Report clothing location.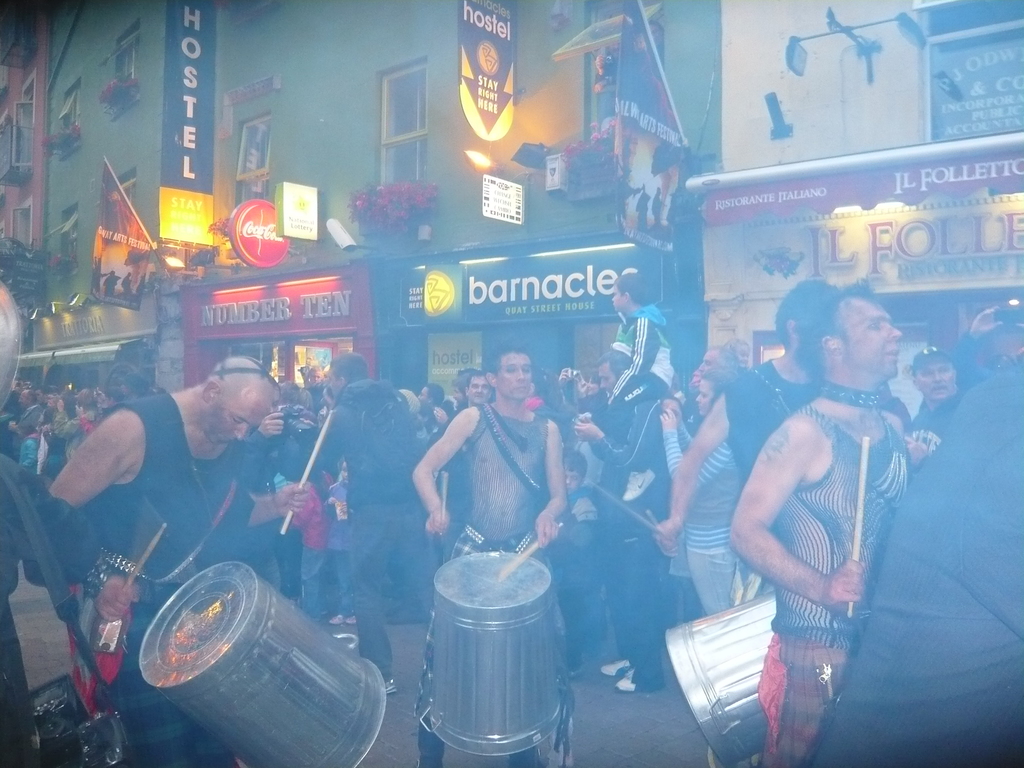
Report: 551 555 594 670.
